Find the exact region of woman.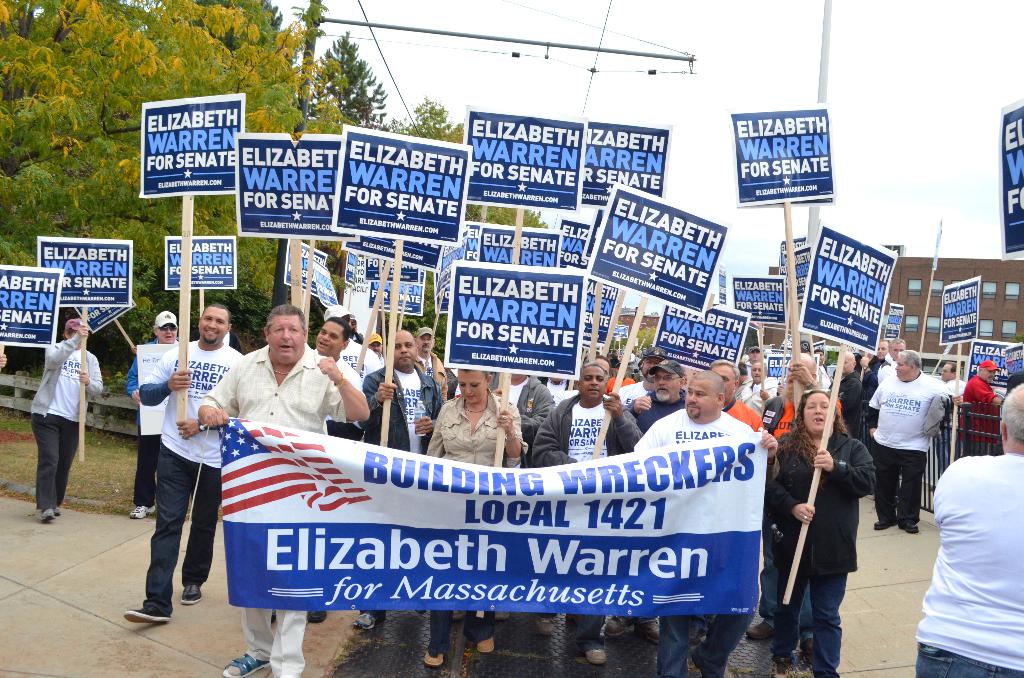
Exact region: (428, 367, 530, 669).
